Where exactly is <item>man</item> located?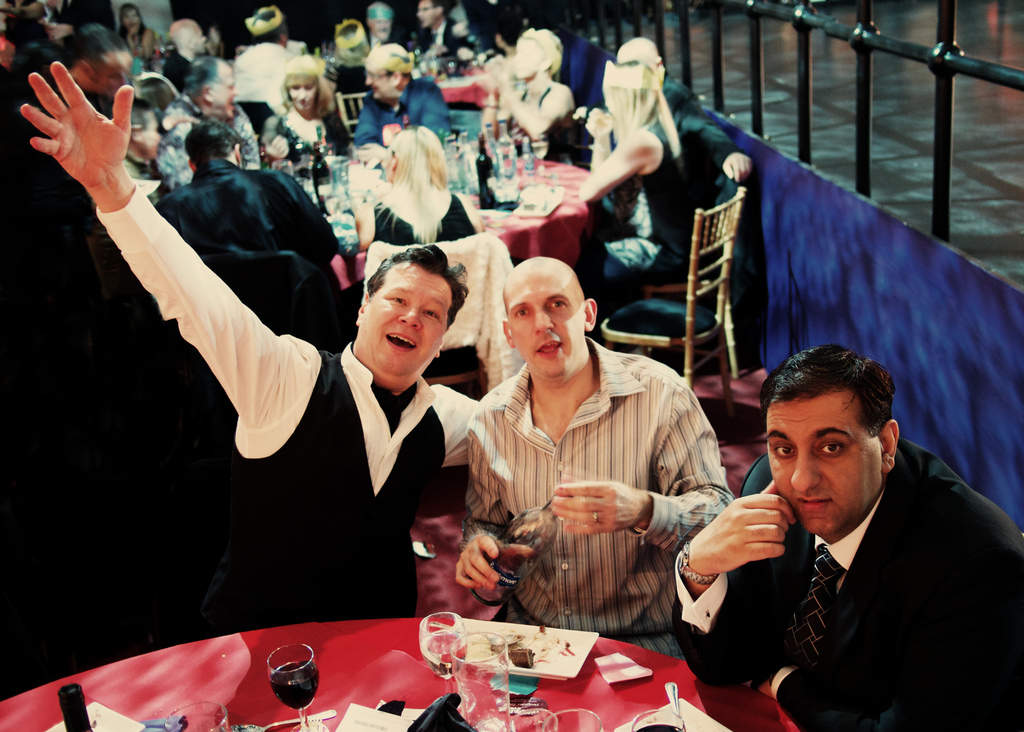
Its bounding box is <region>154, 119, 352, 305</region>.
